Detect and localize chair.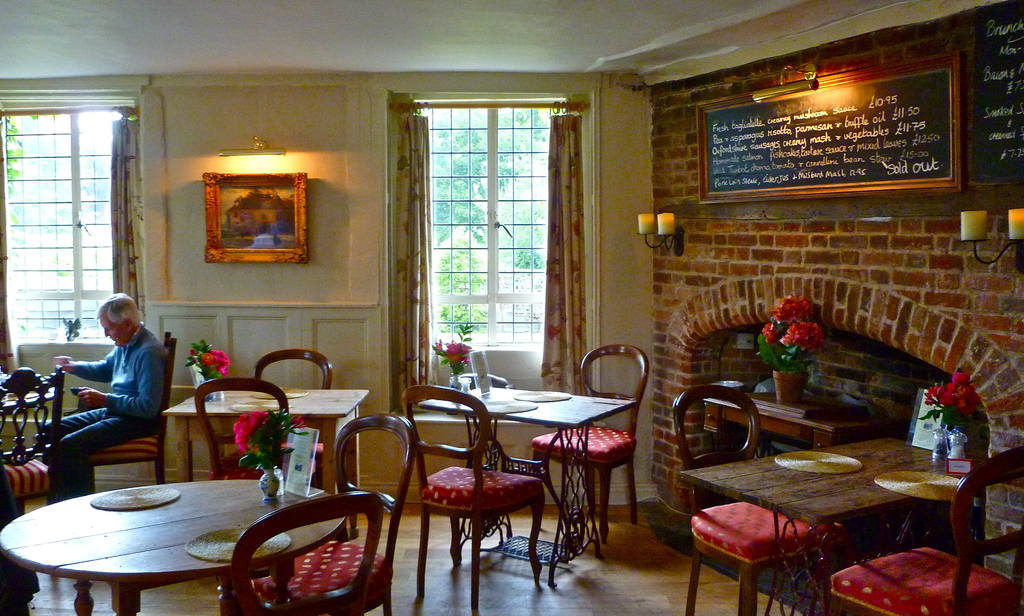
Localized at [86,331,175,495].
